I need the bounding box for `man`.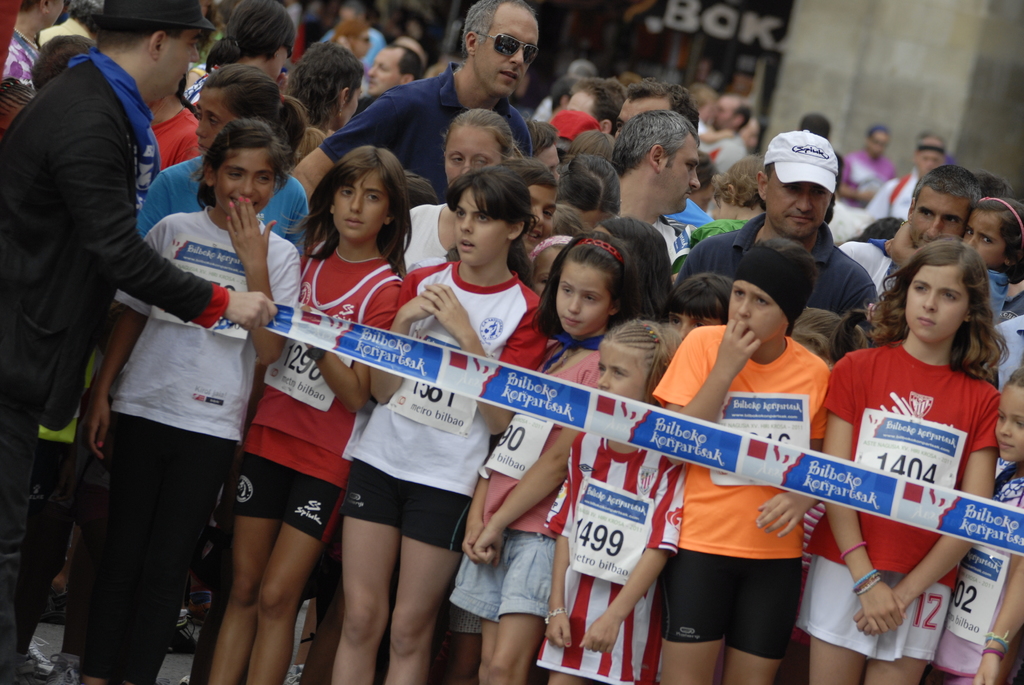
Here it is: [838,127,894,209].
